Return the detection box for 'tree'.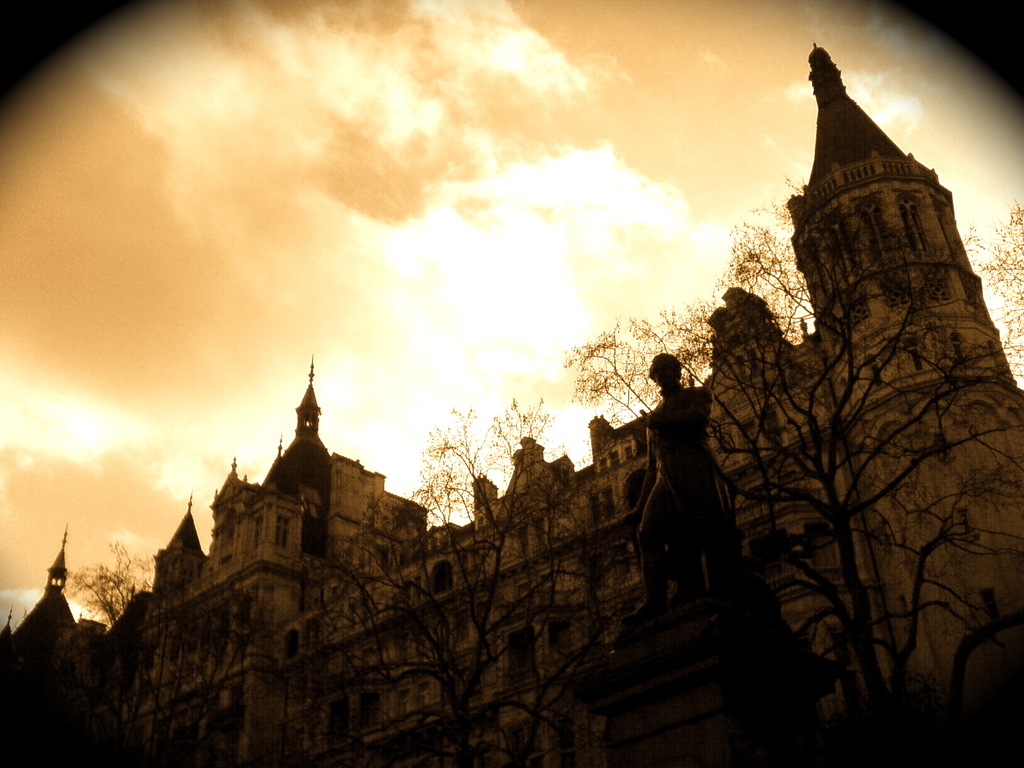
BBox(665, 308, 1005, 767).
